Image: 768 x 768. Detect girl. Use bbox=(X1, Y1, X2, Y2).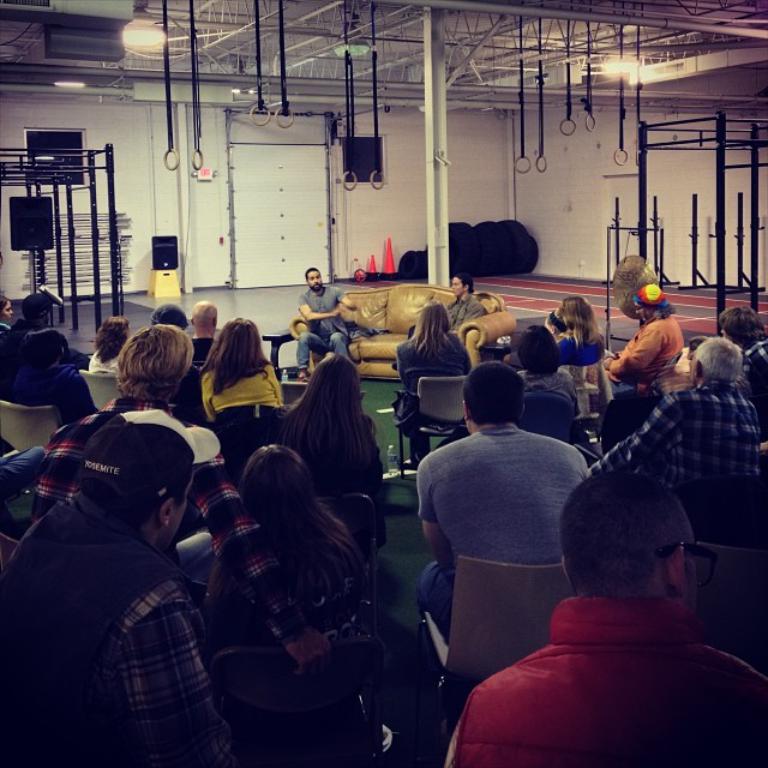
bbox=(199, 318, 282, 410).
